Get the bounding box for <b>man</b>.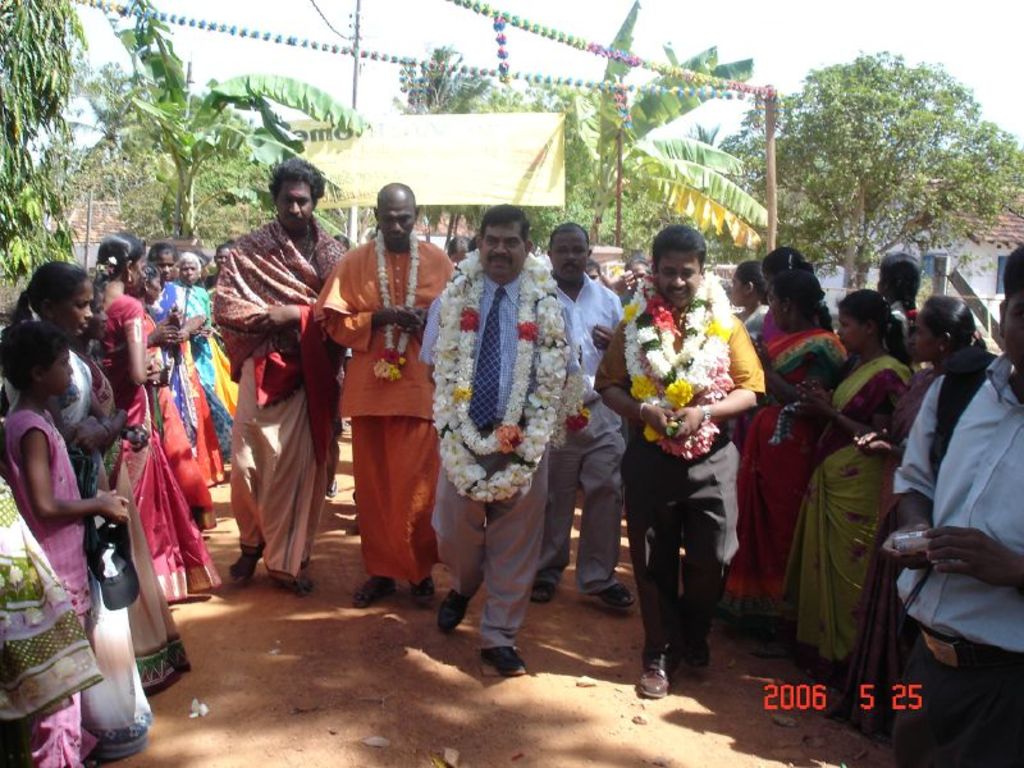
box=[214, 159, 344, 590].
